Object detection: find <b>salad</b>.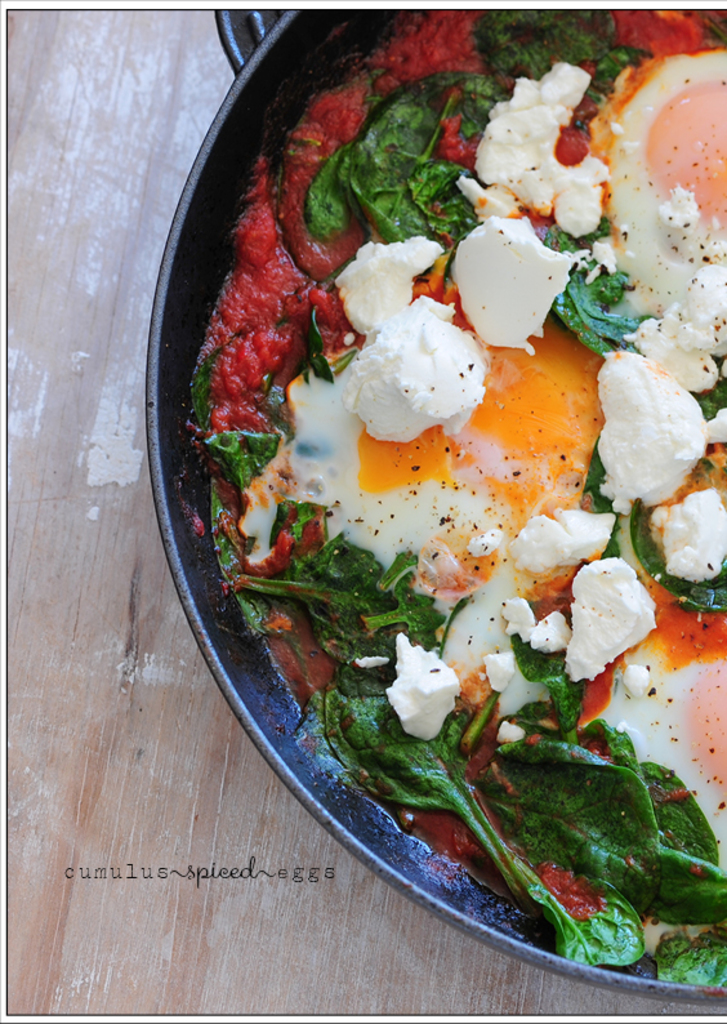
Rect(164, 0, 721, 994).
